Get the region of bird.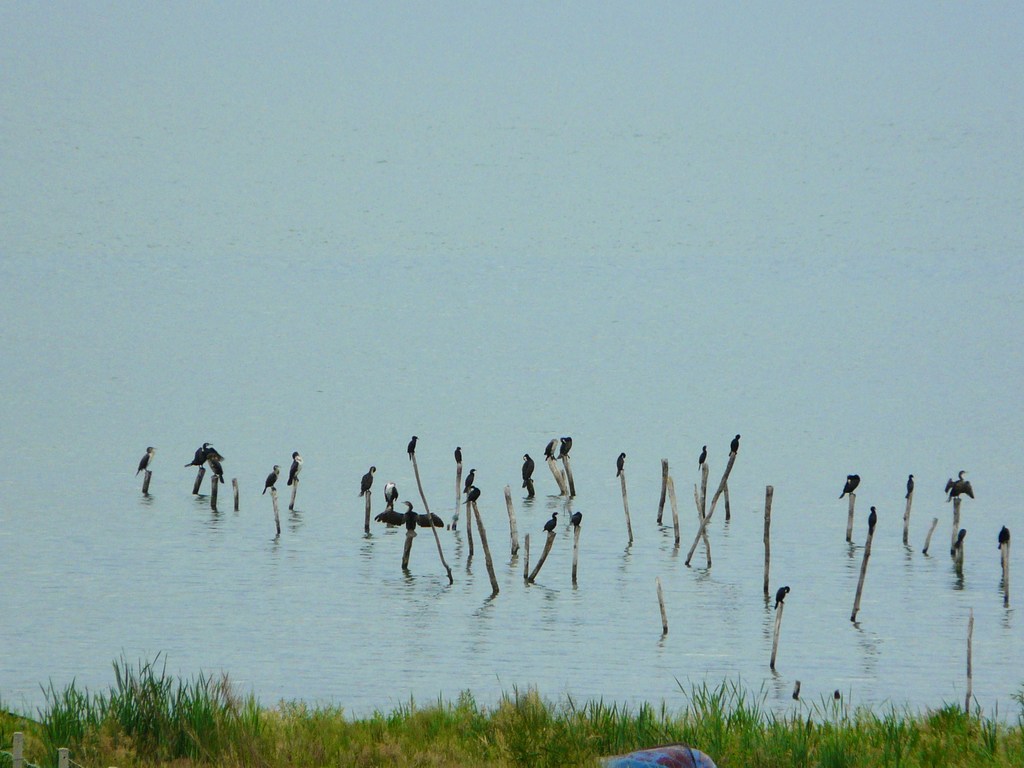
(460,467,477,497).
